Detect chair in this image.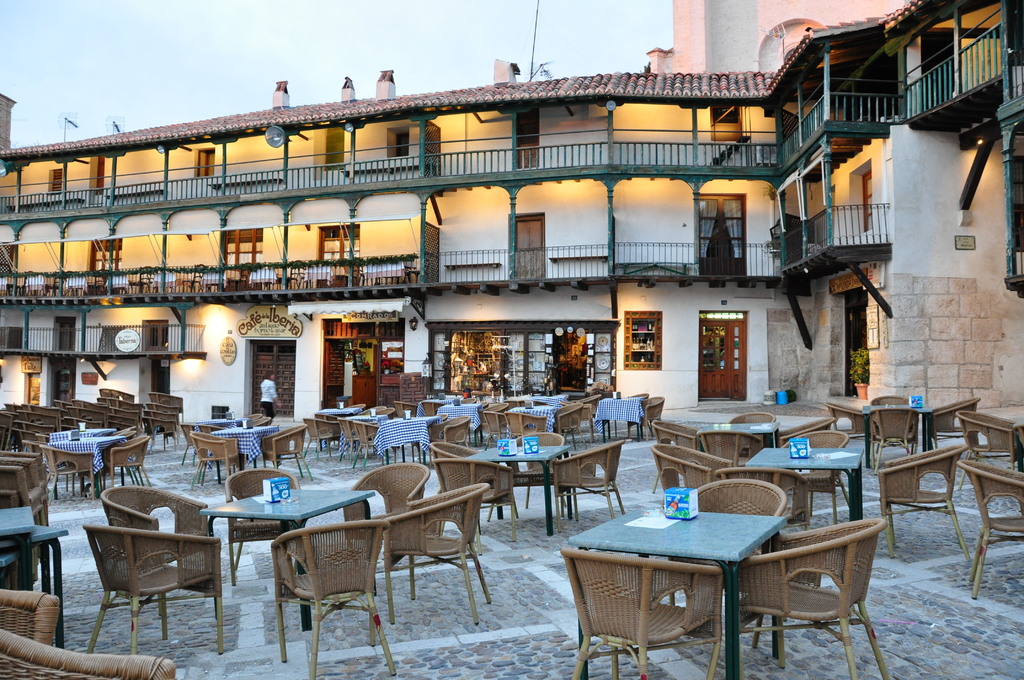
Detection: <bbox>0, 459, 47, 581</bbox>.
